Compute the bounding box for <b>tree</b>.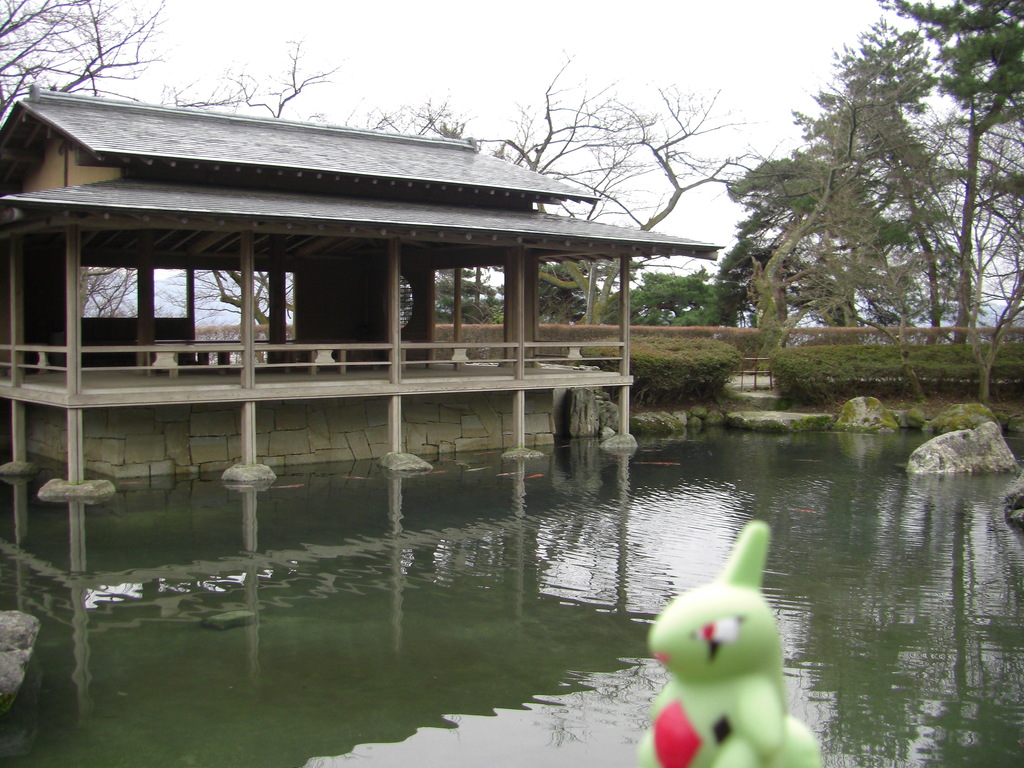
bbox(698, 19, 952, 326).
